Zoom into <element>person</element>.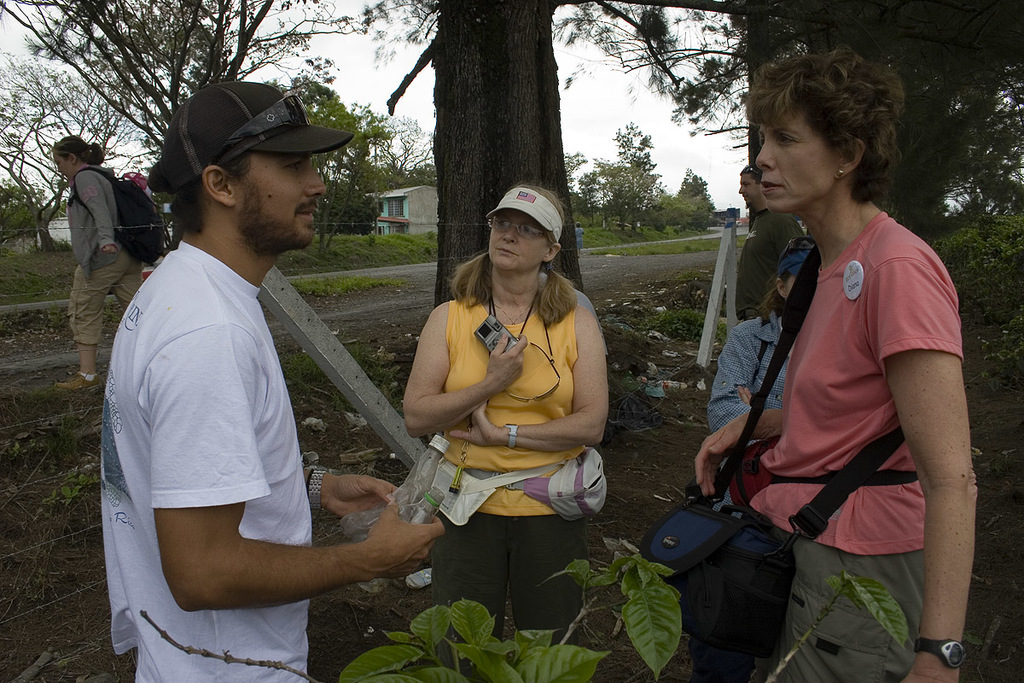
Zoom target: <bbox>52, 135, 144, 395</bbox>.
